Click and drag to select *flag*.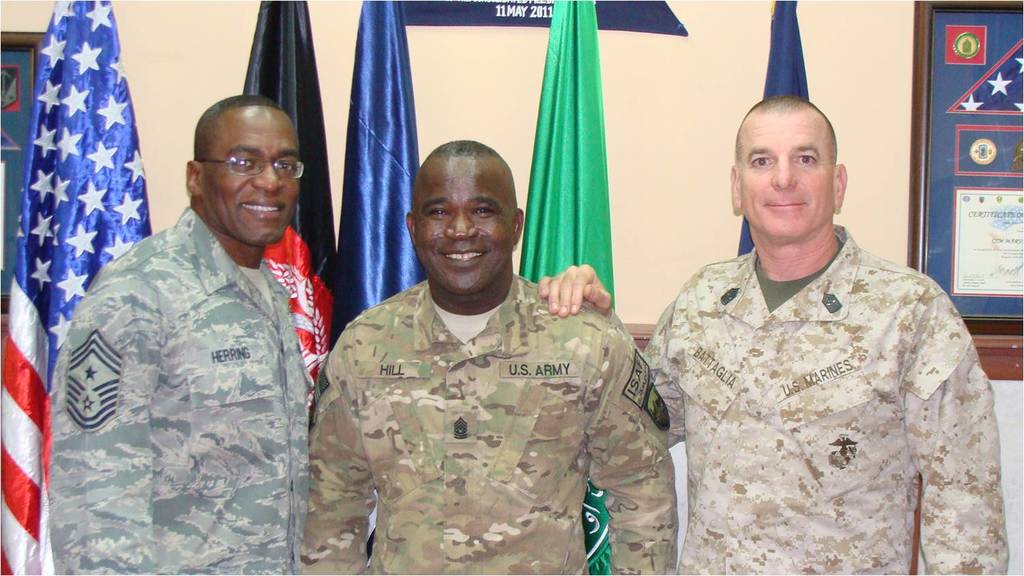
Selection: box(231, 0, 344, 410).
